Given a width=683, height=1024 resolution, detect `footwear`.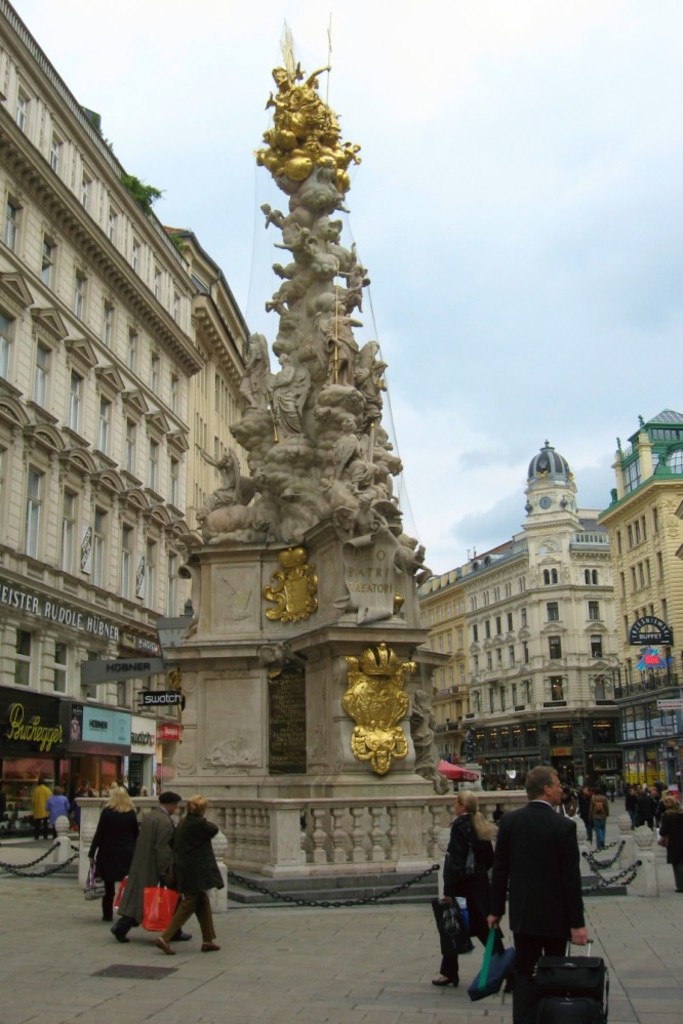
crop(104, 917, 109, 925).
